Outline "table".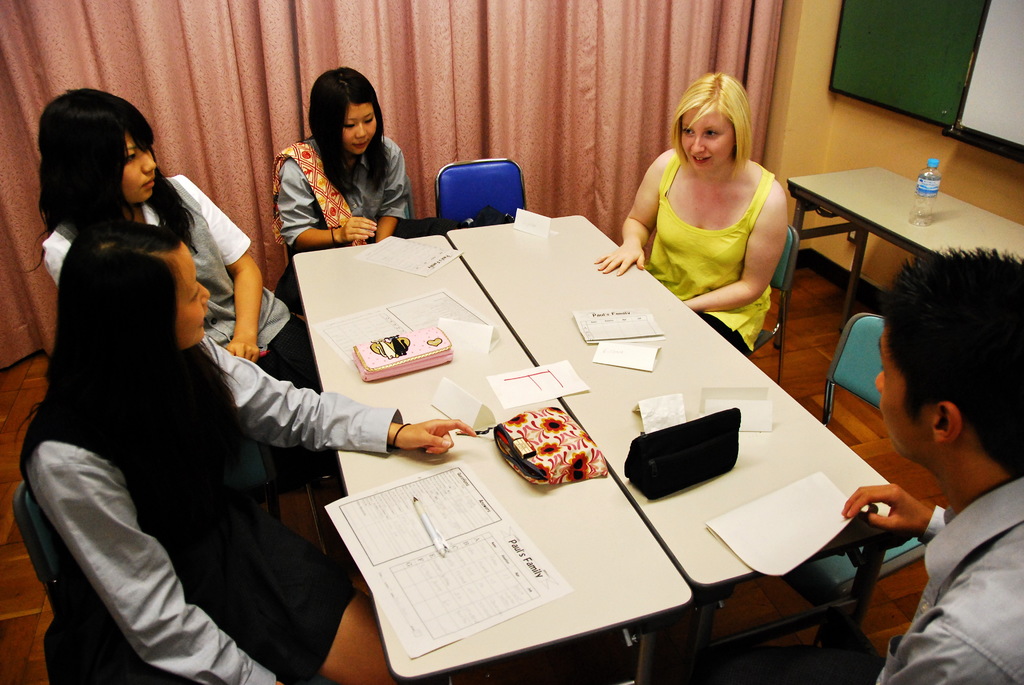
Outline: [x1=216, y1=225, x2=909, y2=676].
